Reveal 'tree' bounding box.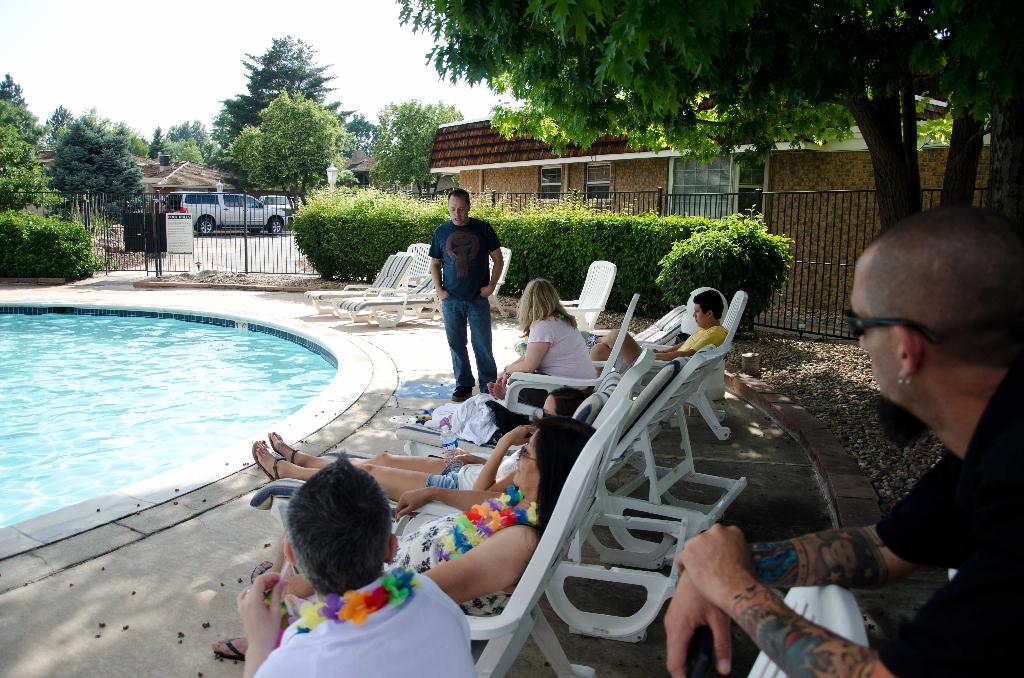
Revealed: (left=145, top=31, right=461, bottom=222).
